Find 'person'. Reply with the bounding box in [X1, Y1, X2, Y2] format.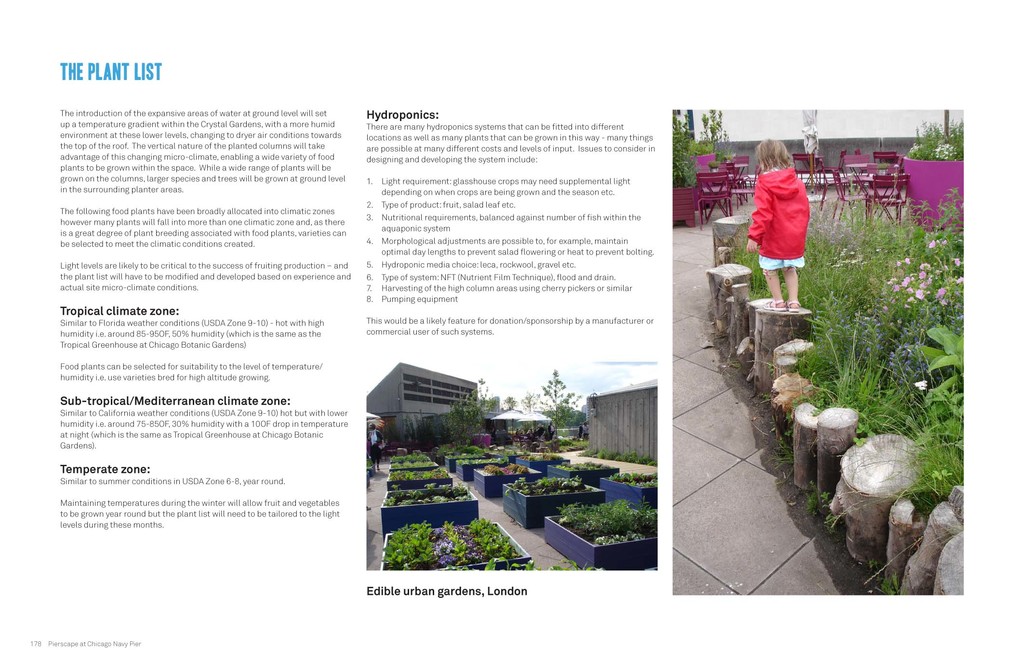
[739, 129, 815, 315].
